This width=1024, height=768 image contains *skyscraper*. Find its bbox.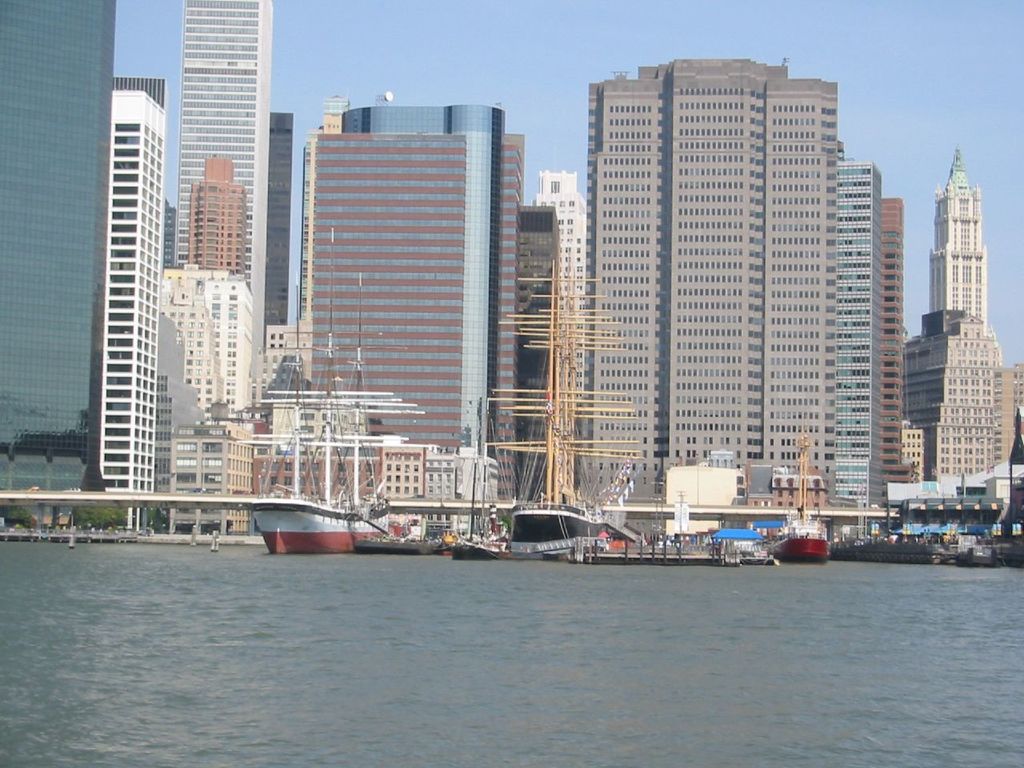
[x1=167, y1=0, x2=274, y2=379].
